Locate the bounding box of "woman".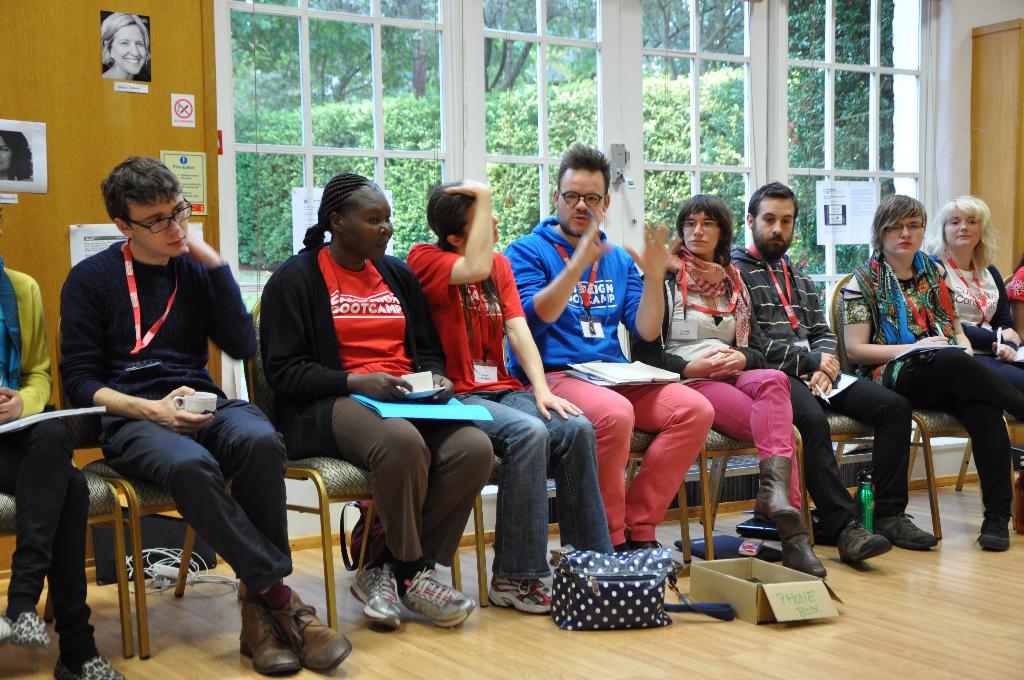
Bounding box: Rect(0, 252, 124, 679).
